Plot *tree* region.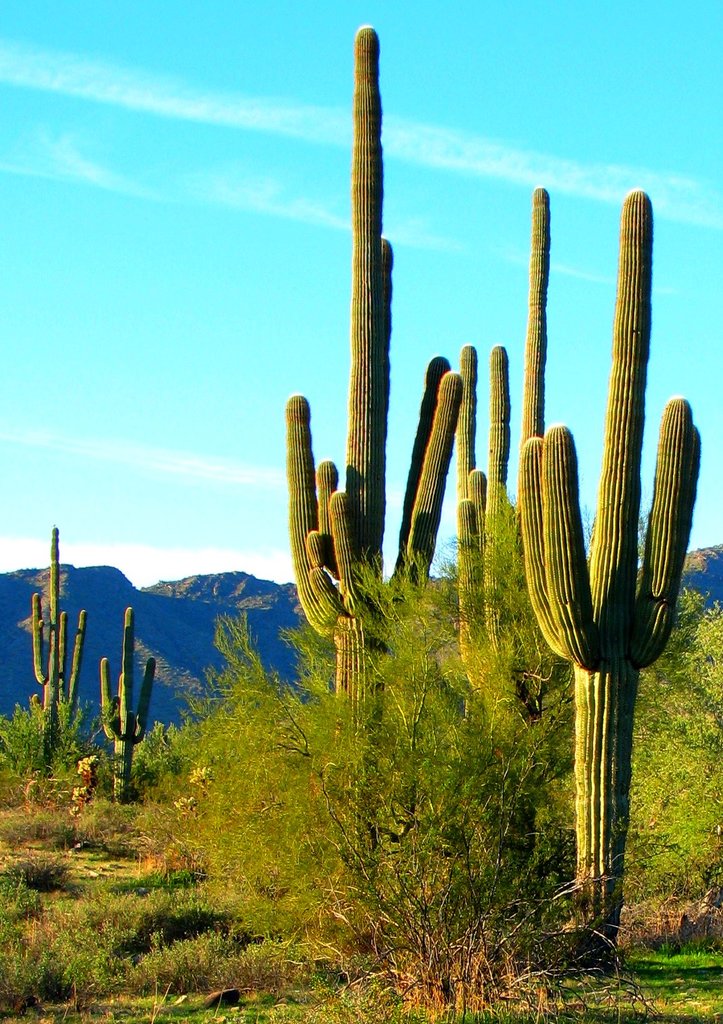
Plotted at [520,187,701,946].
